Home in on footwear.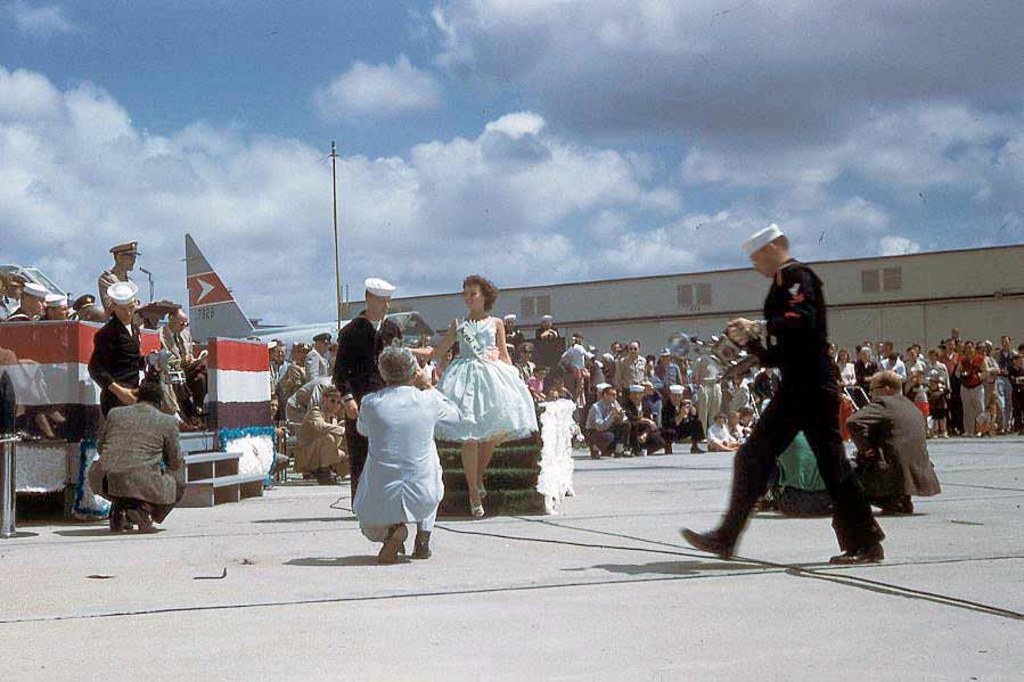
Homed in at l=822, t=540, r=887, b=568.
